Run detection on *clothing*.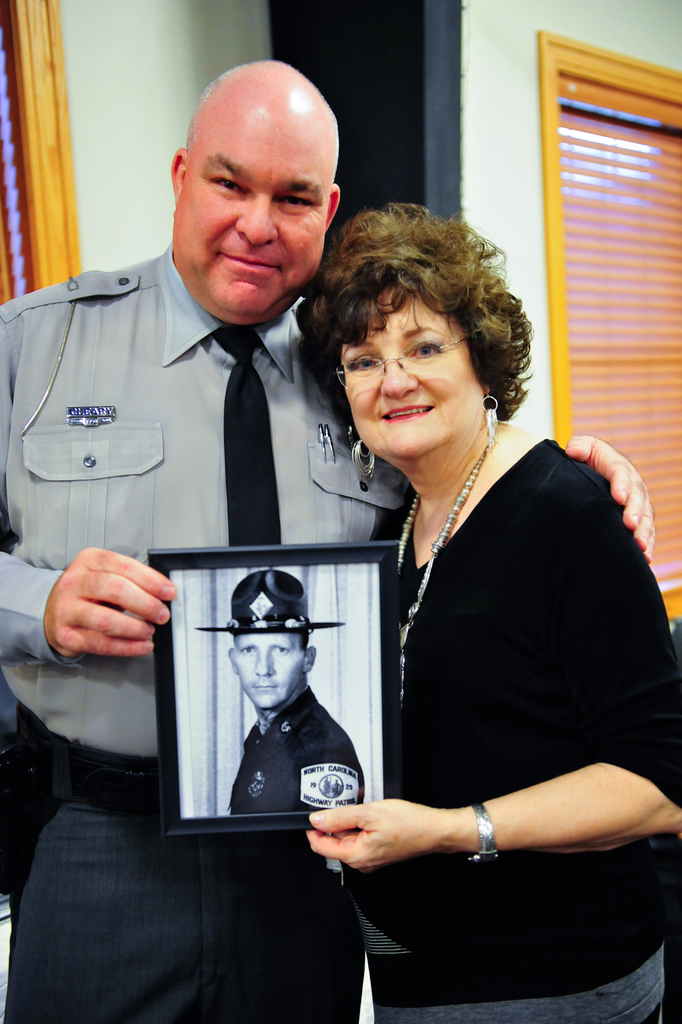
Result: <region>0, 246, 435, 1023</region>.
